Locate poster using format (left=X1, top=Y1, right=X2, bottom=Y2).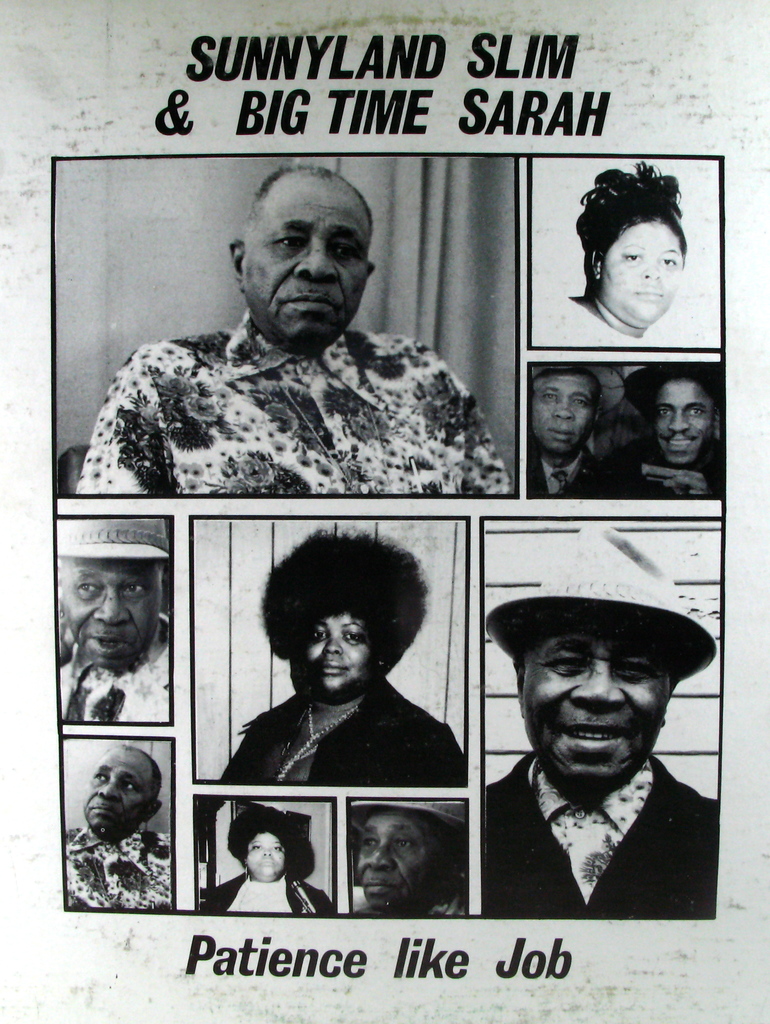
(left=0, top=0, right=769, bottom=1023).
